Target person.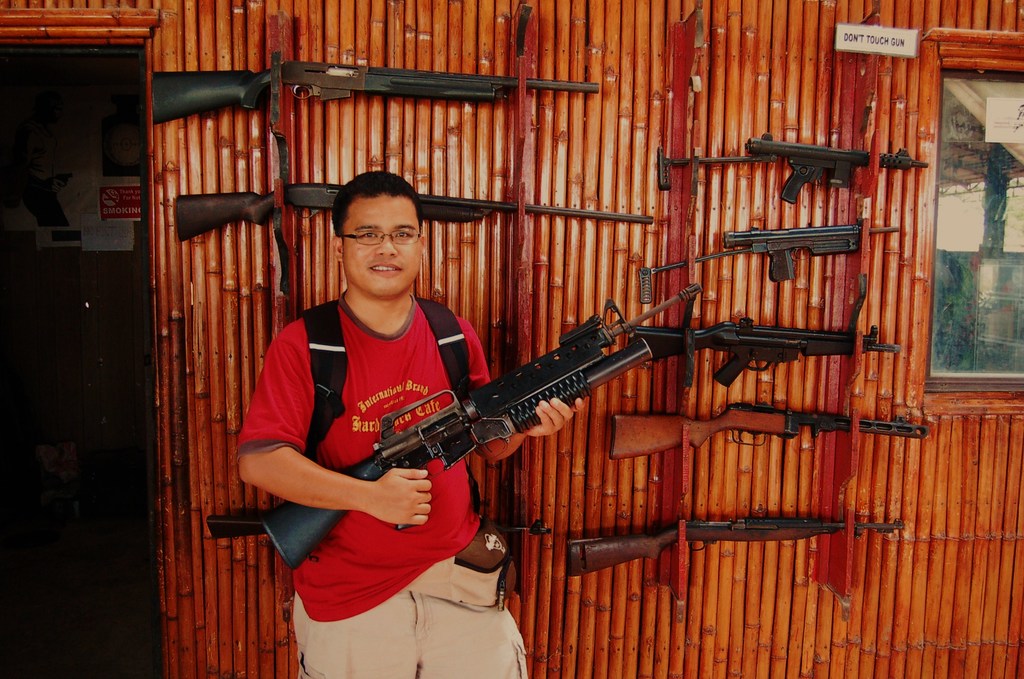
Target region: rect(239, 163, 589, 678).
